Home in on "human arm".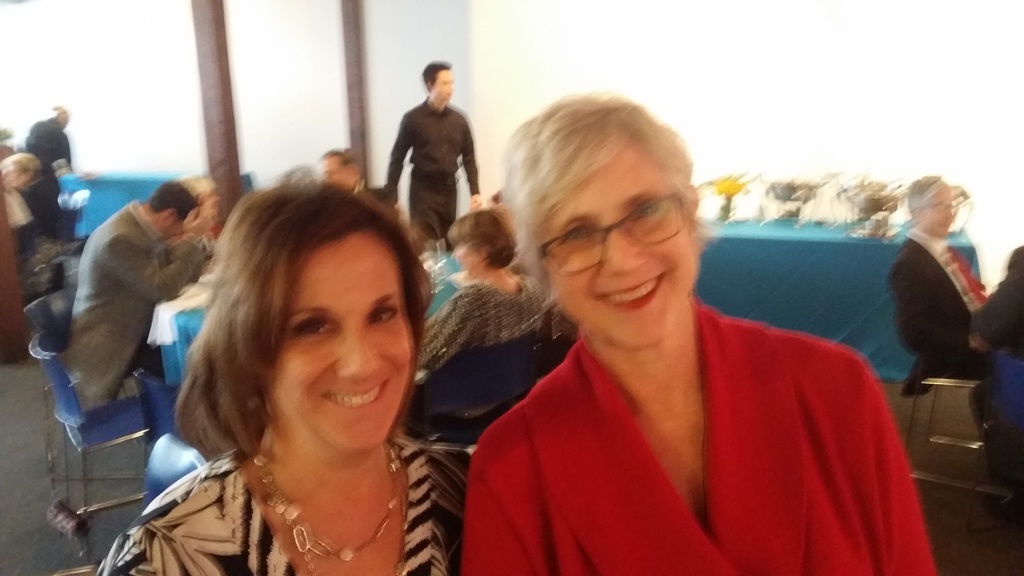
Homed in at bbox(891, 261, 984, 367).
